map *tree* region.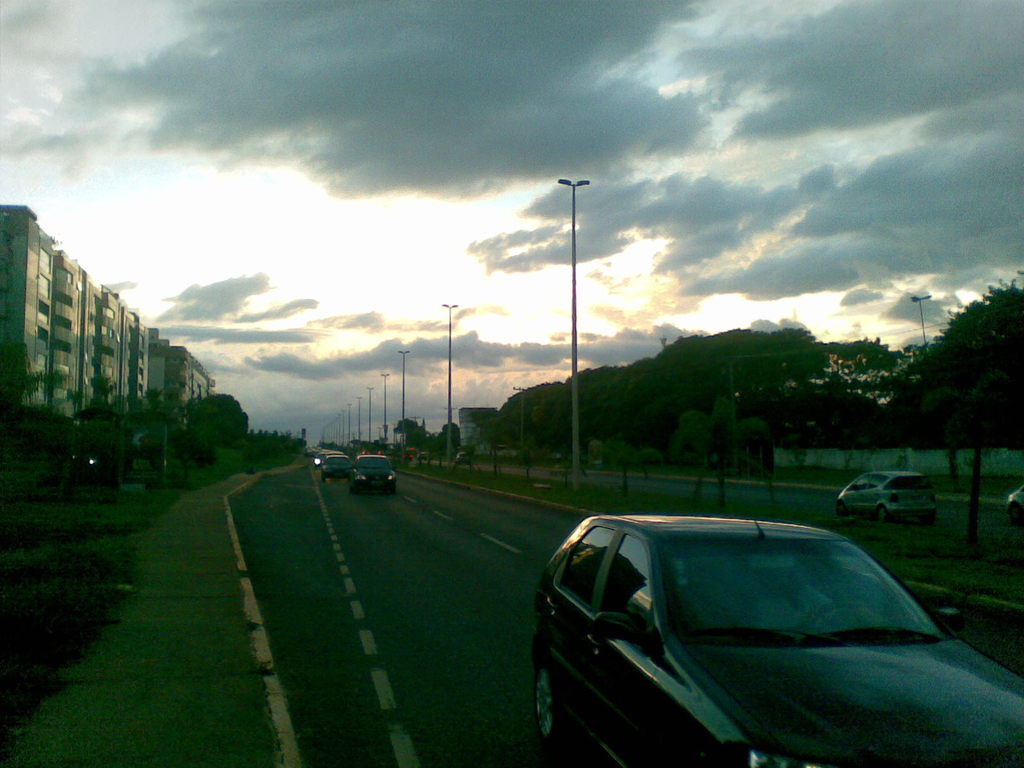
Mapped to l=925, t=371, r=1015, b=548.
